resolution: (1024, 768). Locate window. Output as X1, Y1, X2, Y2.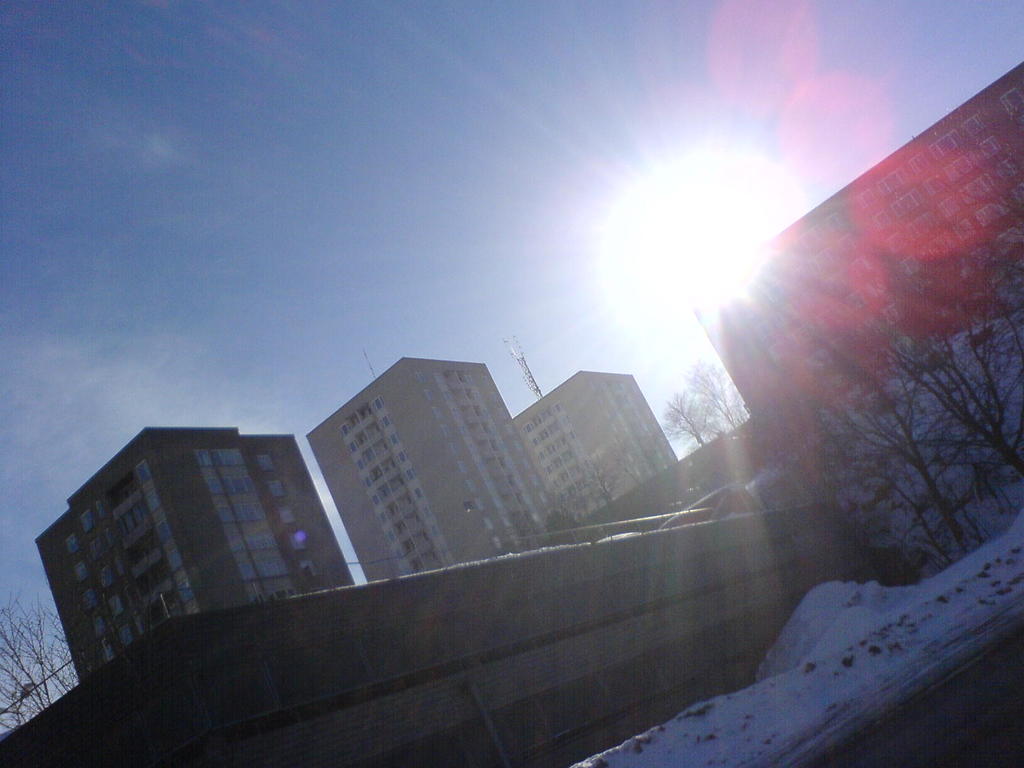
177, 582, 193, 602.
